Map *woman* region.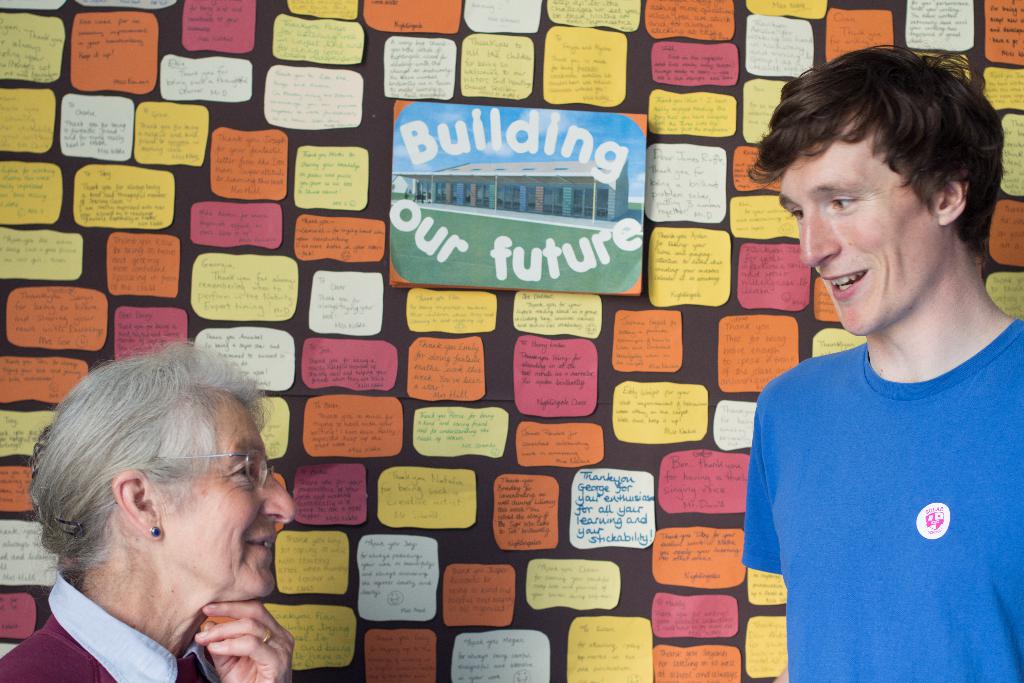
Mapped to 1, 338, 301, 682.
